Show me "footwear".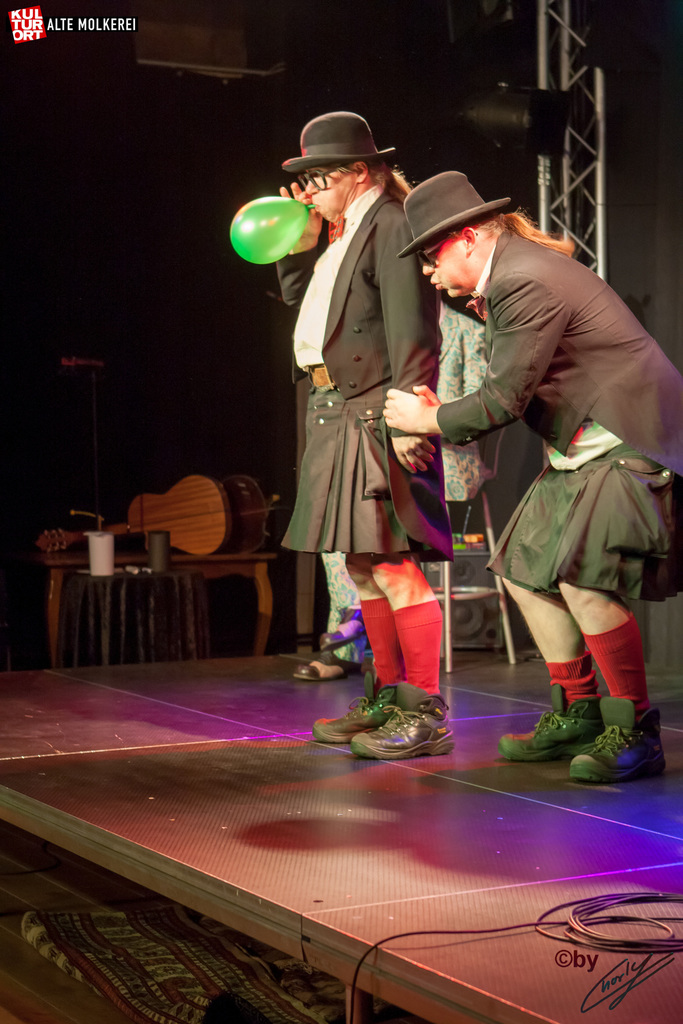
"footwear" is here: bbox(553, 708, 655, 786).
